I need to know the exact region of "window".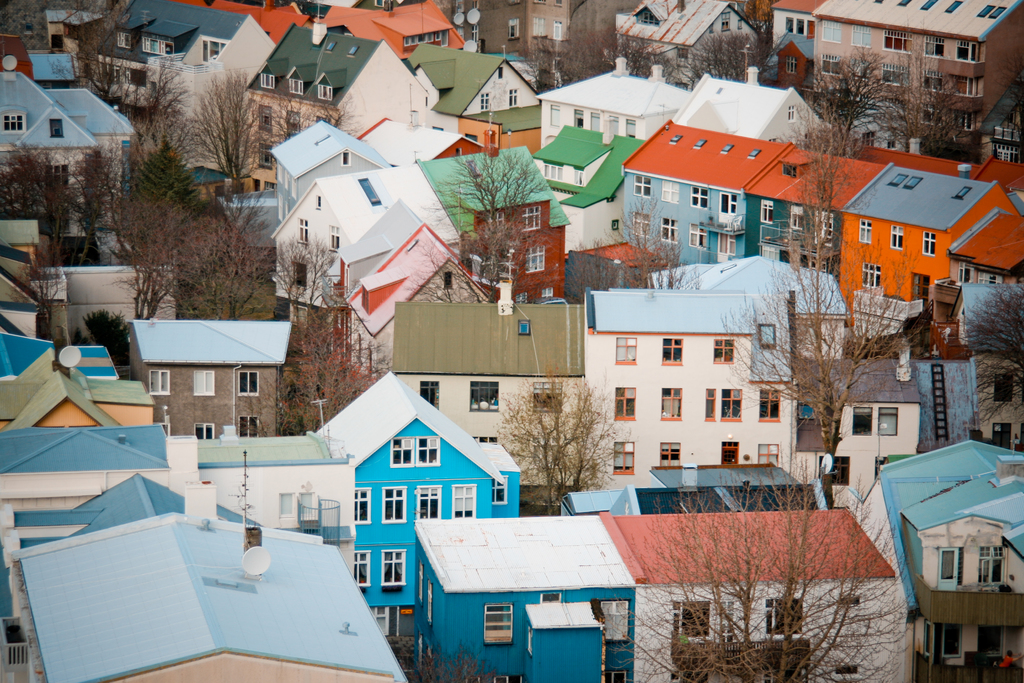
Region: select_region(49, 120, 66, 136).
